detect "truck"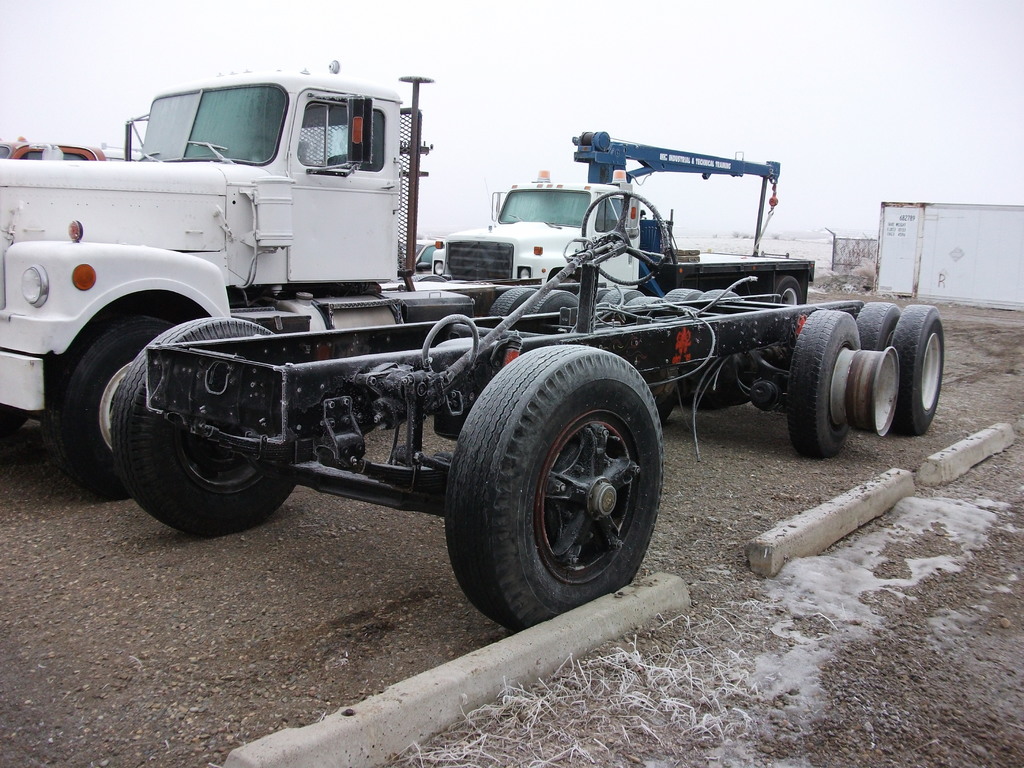
box=[0, 55, 585, 508]
